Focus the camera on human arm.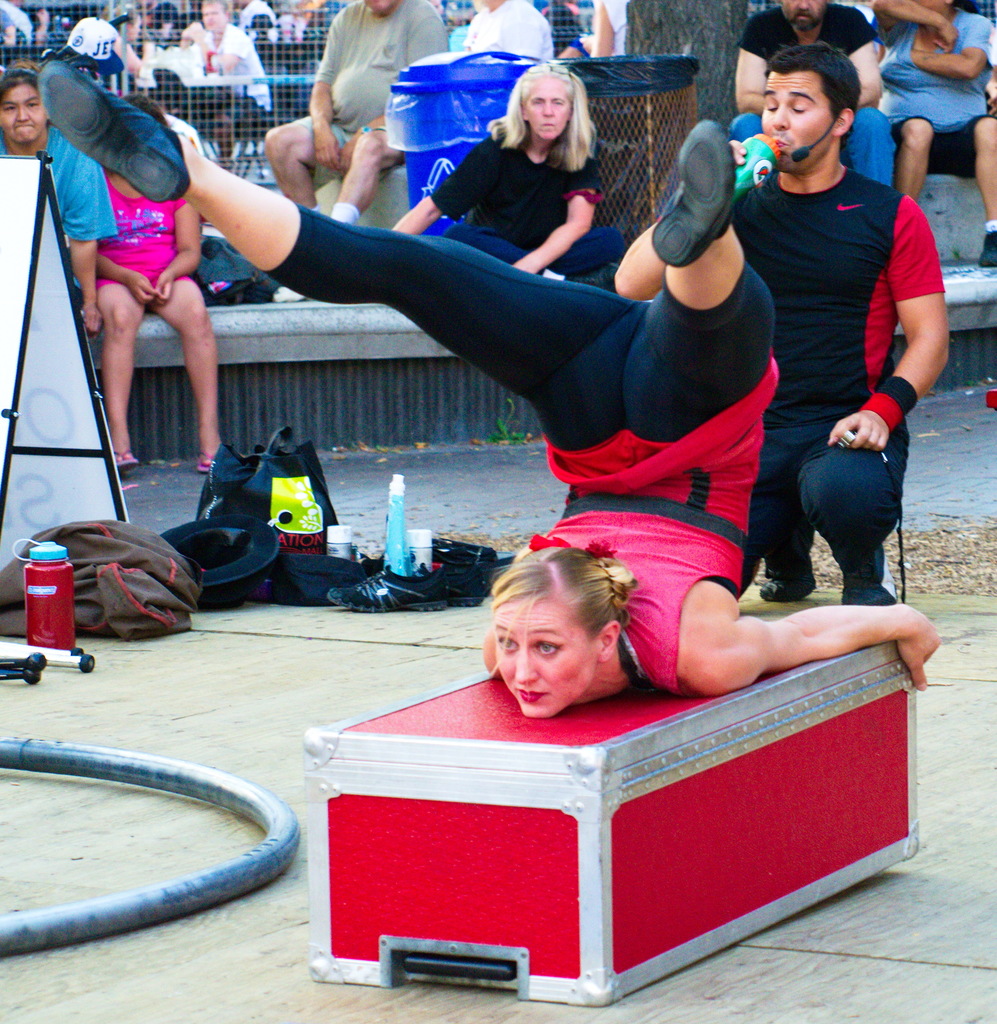
Focus region: locate(312, 11, 340, 161).
